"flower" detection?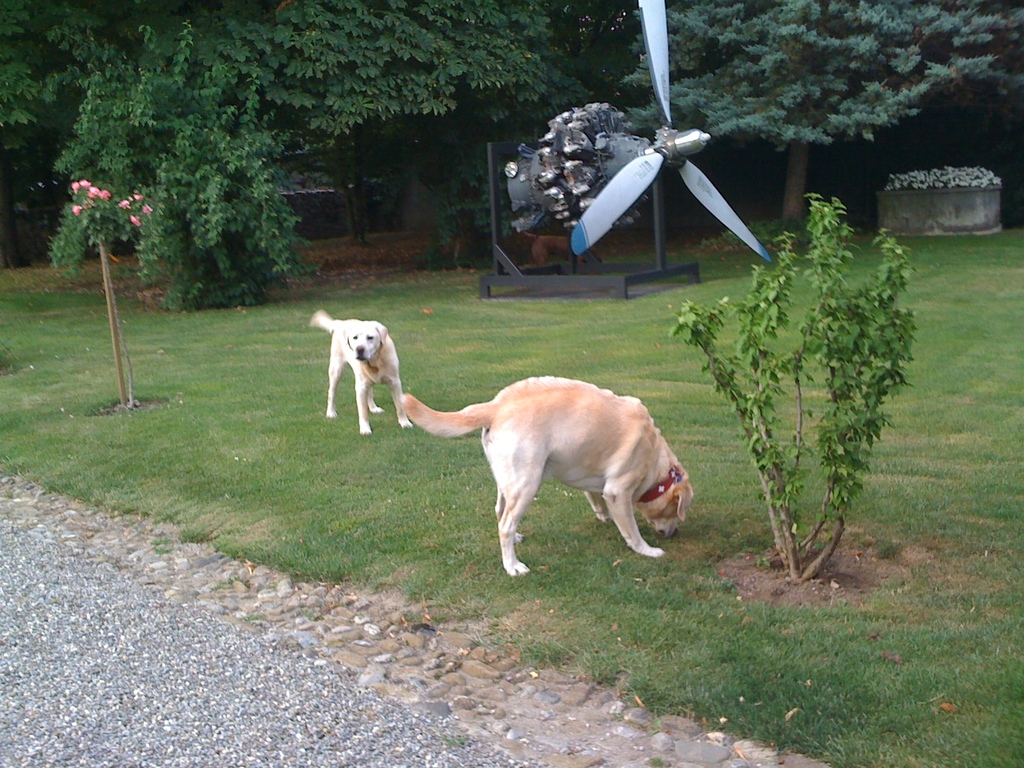
rect(70, 177, 88, 192)
